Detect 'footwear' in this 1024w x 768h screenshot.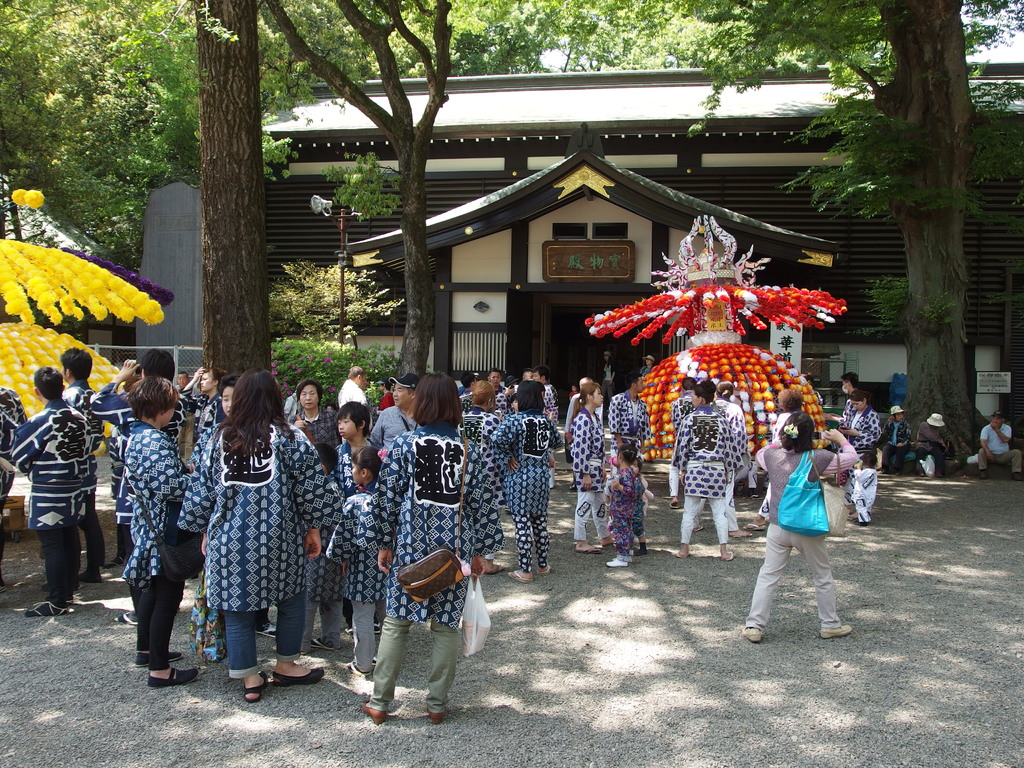
Detection: l=126, t=605, r=134, b=627.
